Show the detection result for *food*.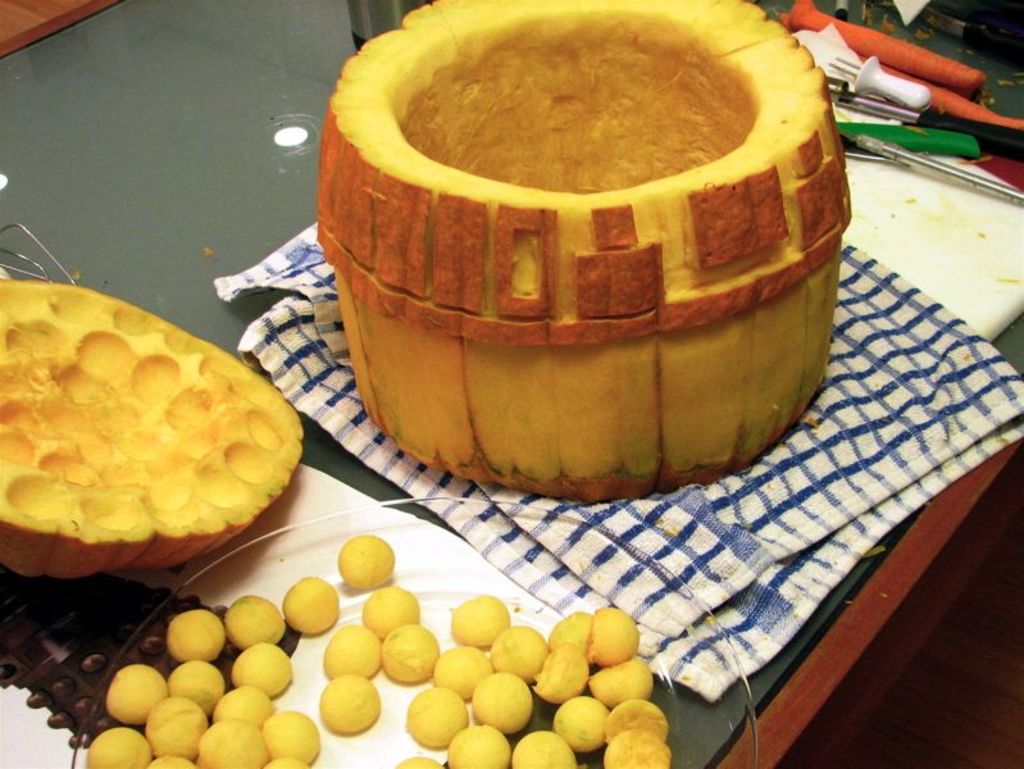
crop(137, 747, 202, 768).
